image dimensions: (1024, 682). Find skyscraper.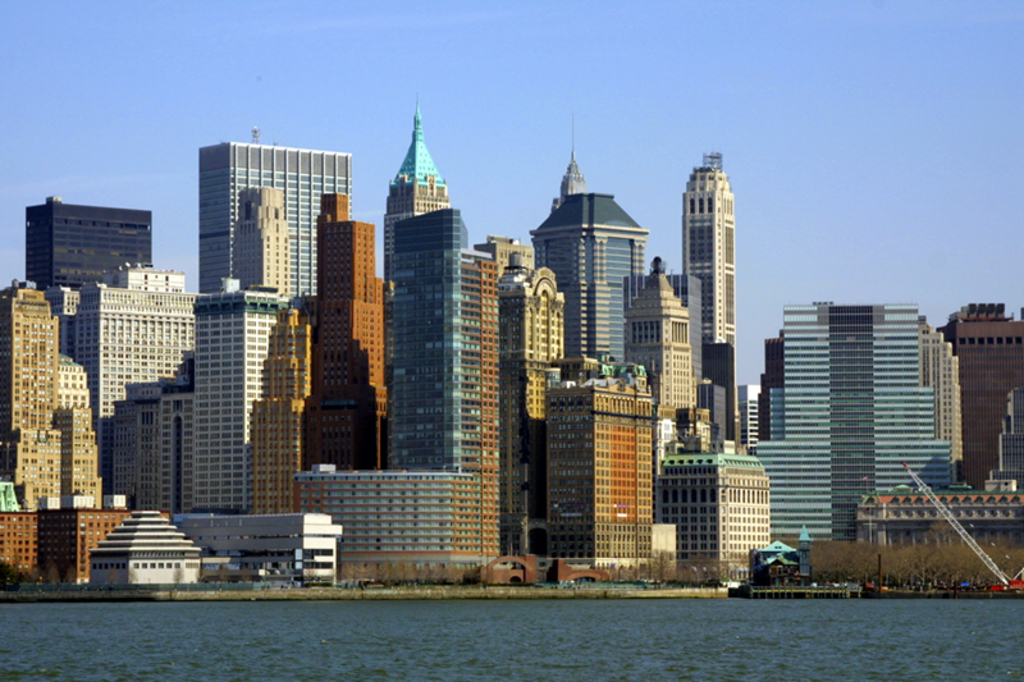
(51,255,189,499).
